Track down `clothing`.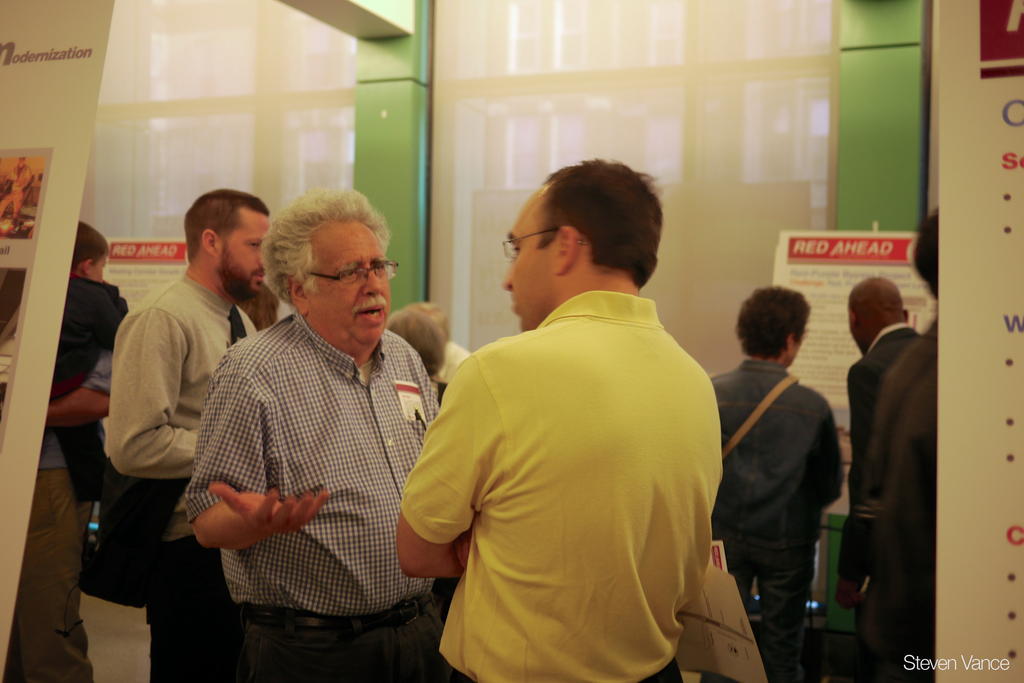
Tracked to (left=412, top=255, right=743, bottom=677).
